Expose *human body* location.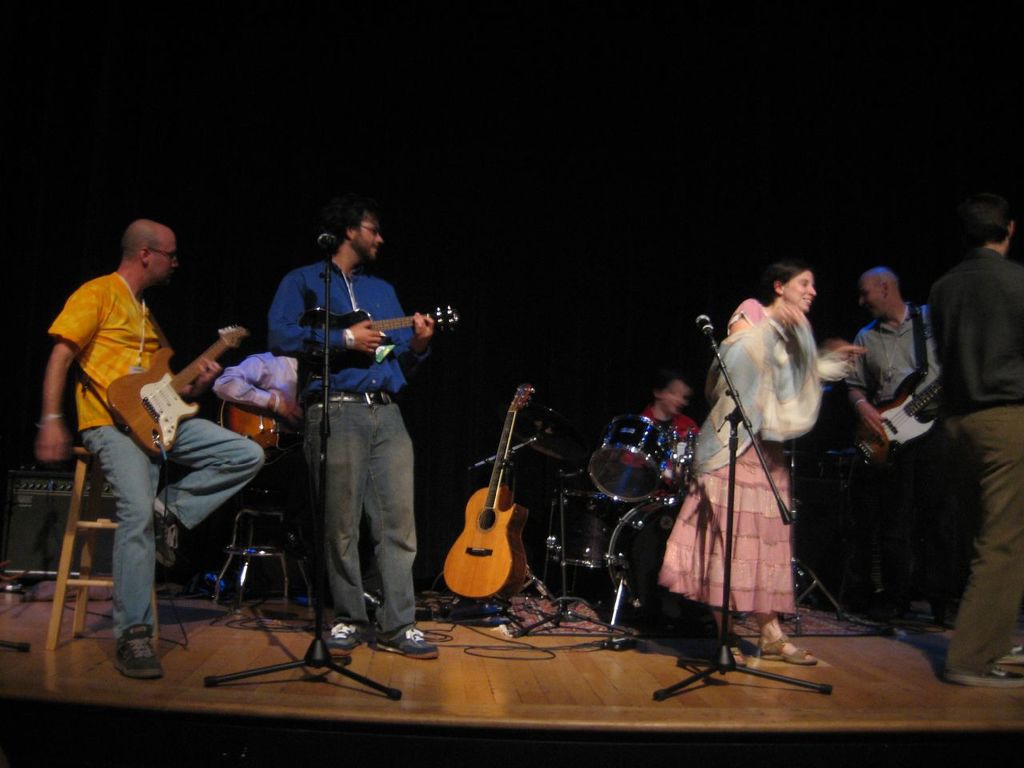
Exposed at l=656, t=298, r=870, b=672.
